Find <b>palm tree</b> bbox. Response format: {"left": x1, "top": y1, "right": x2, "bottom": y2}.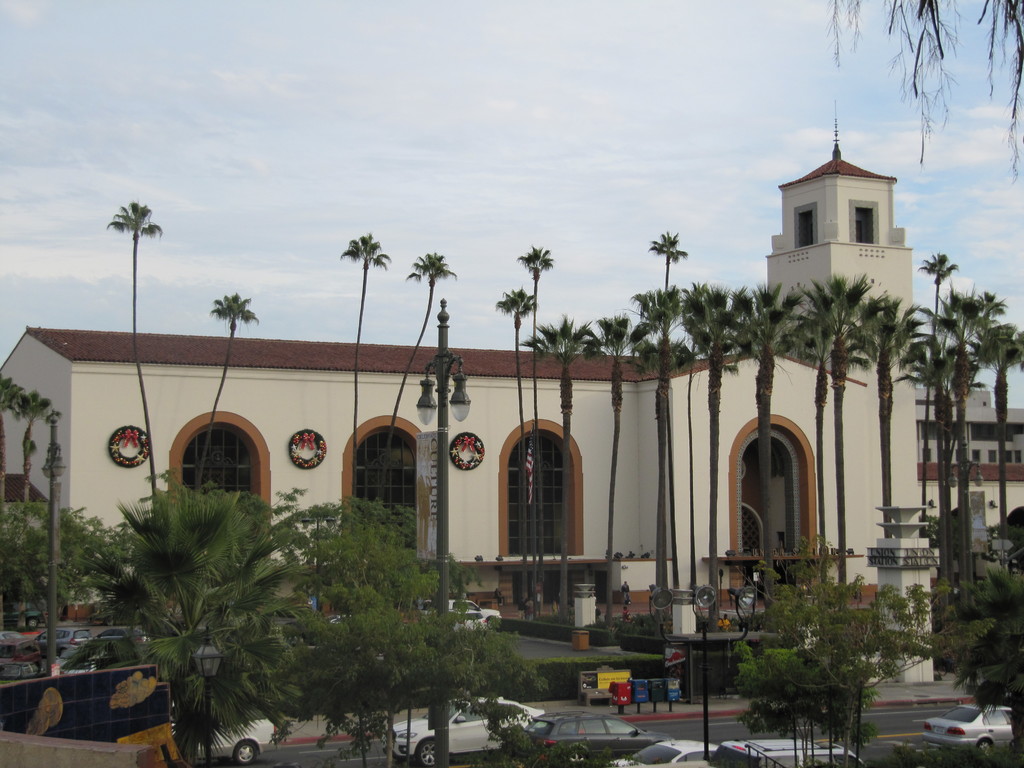
{"left": 116, "top": 203, "right": 159, "bottom": 581}.
